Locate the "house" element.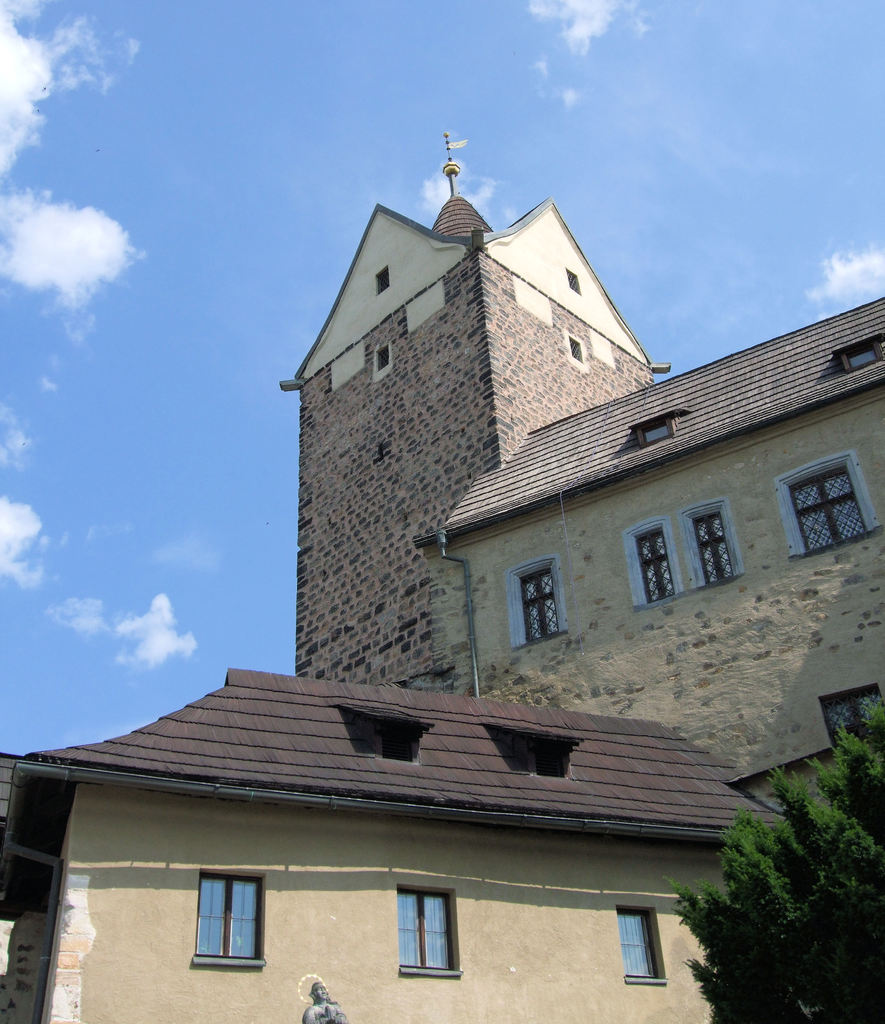
Element bbox: bbox=(275, 187, 884, 824).
